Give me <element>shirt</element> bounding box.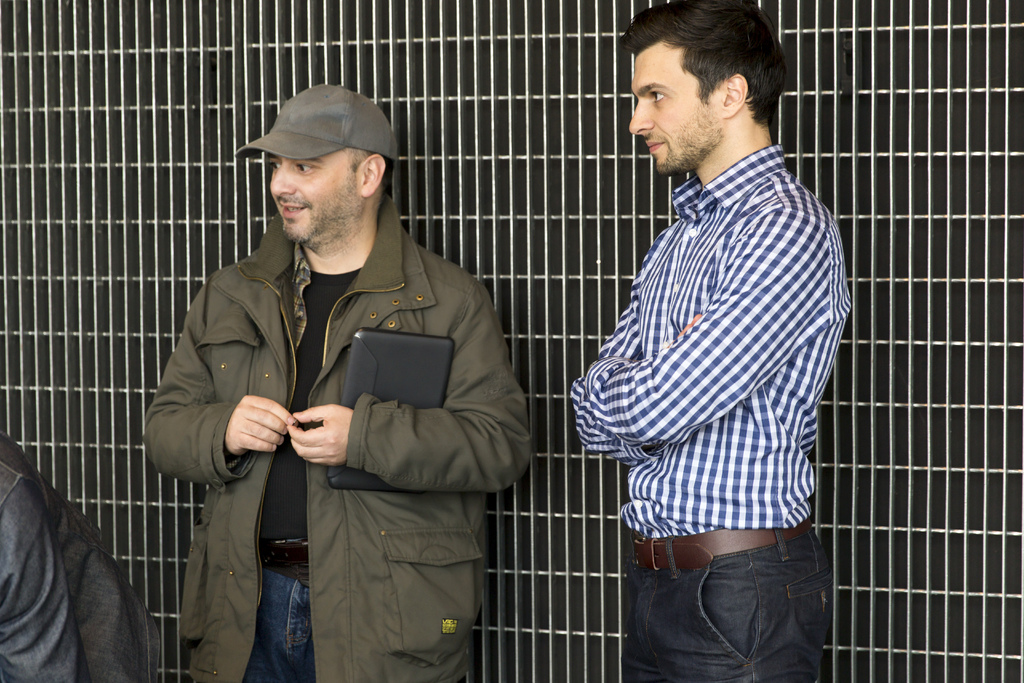
region(566, 140, 852, 541).
